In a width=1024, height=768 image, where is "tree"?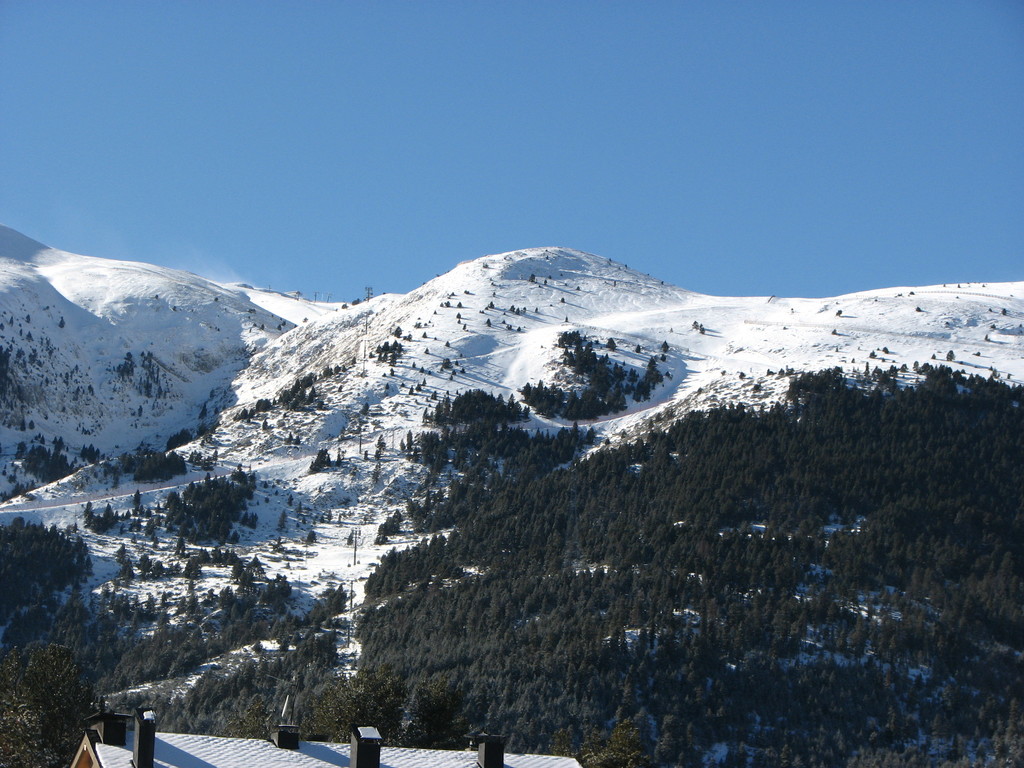
bbox=(881, 344, 888, 353).
